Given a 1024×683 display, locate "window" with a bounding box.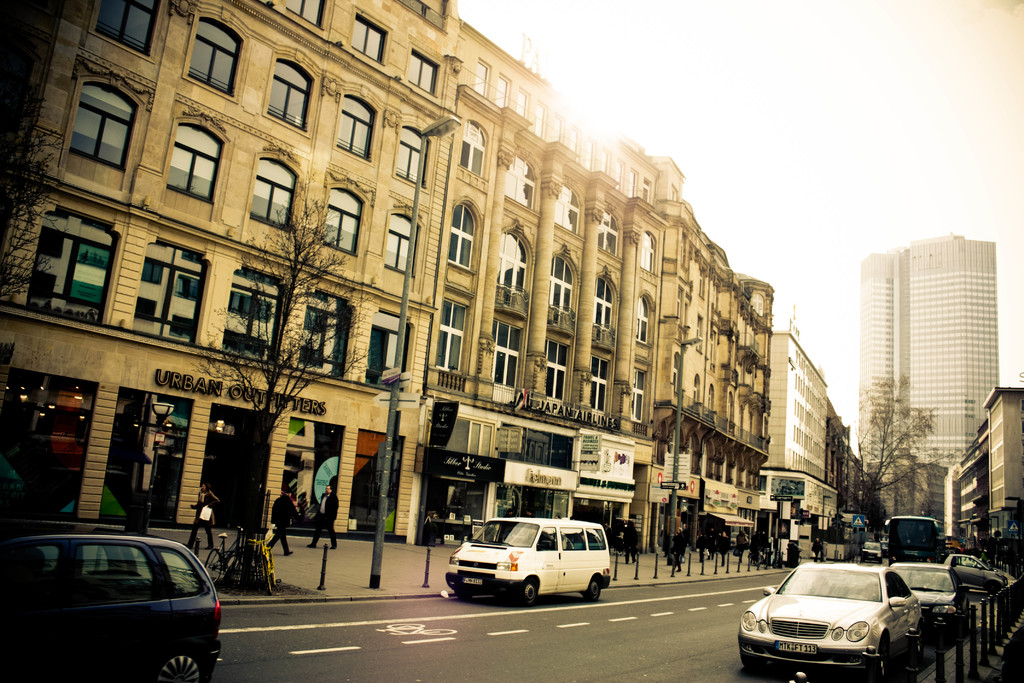
Located: [514,83,530,117].
